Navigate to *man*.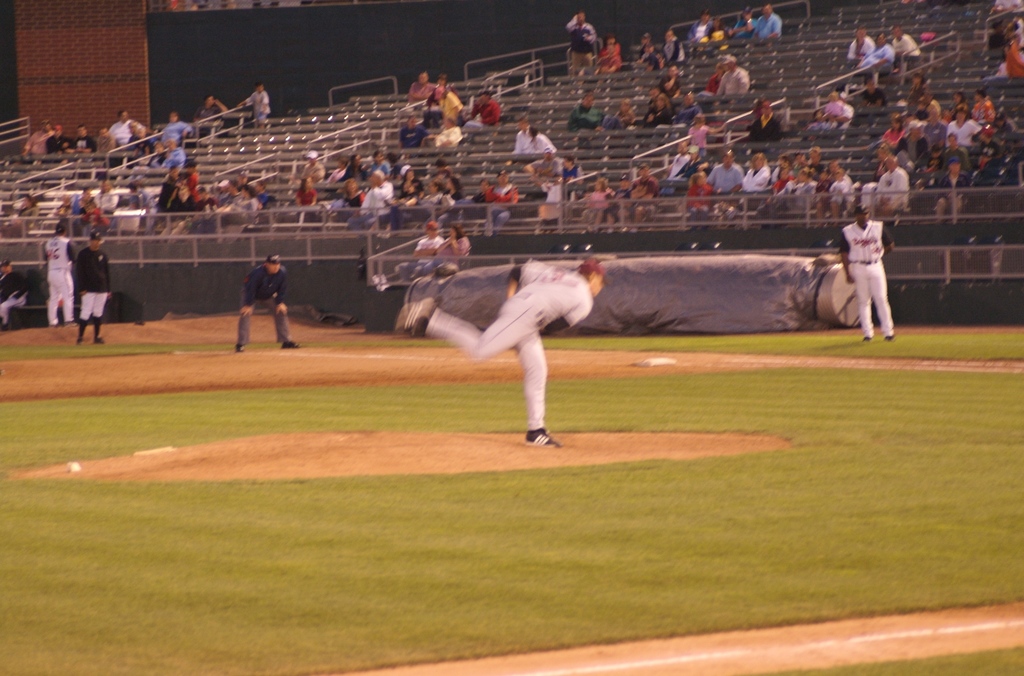
Navigation target: 891 28 918 68.
